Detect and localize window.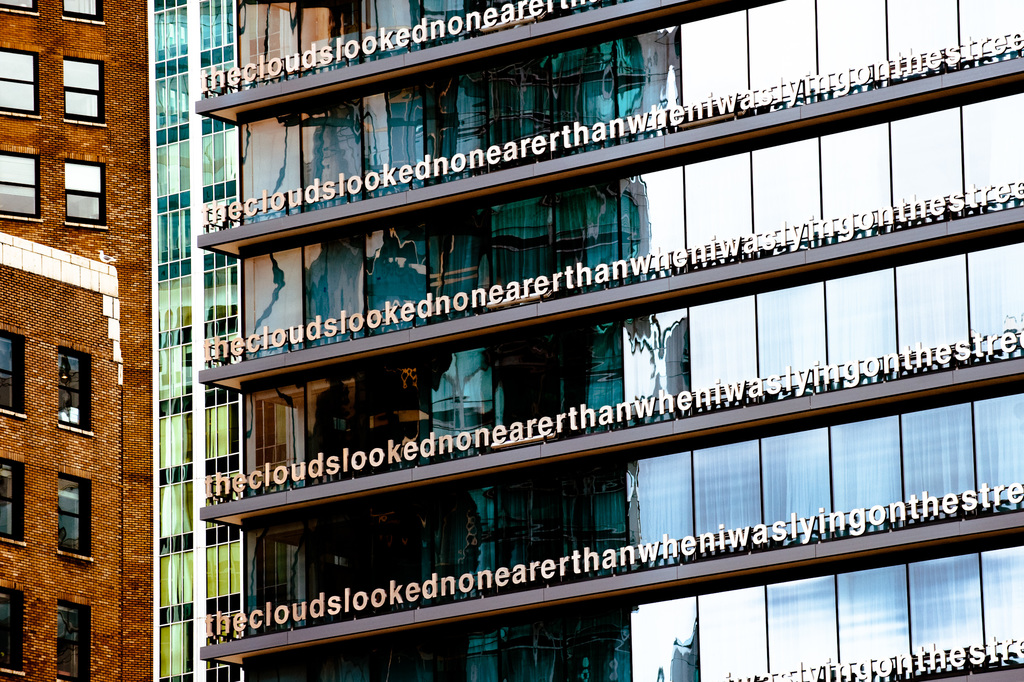
Localized at select_region(59, 0, 106, 30).
